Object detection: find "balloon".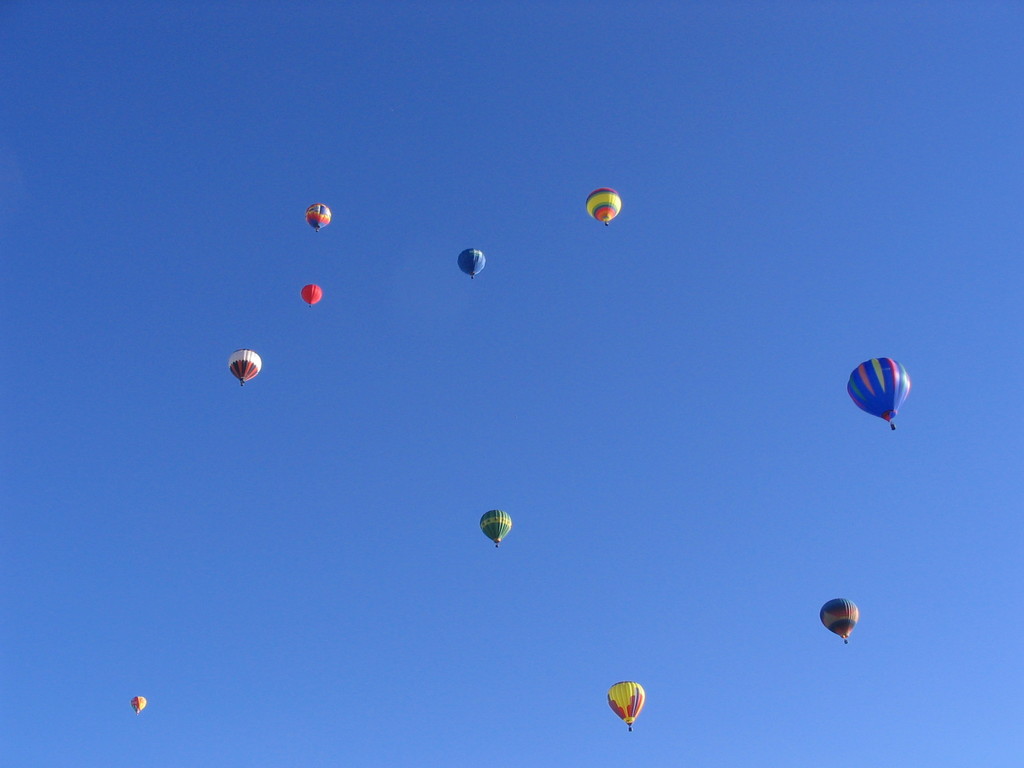
(459,250,485,274).
